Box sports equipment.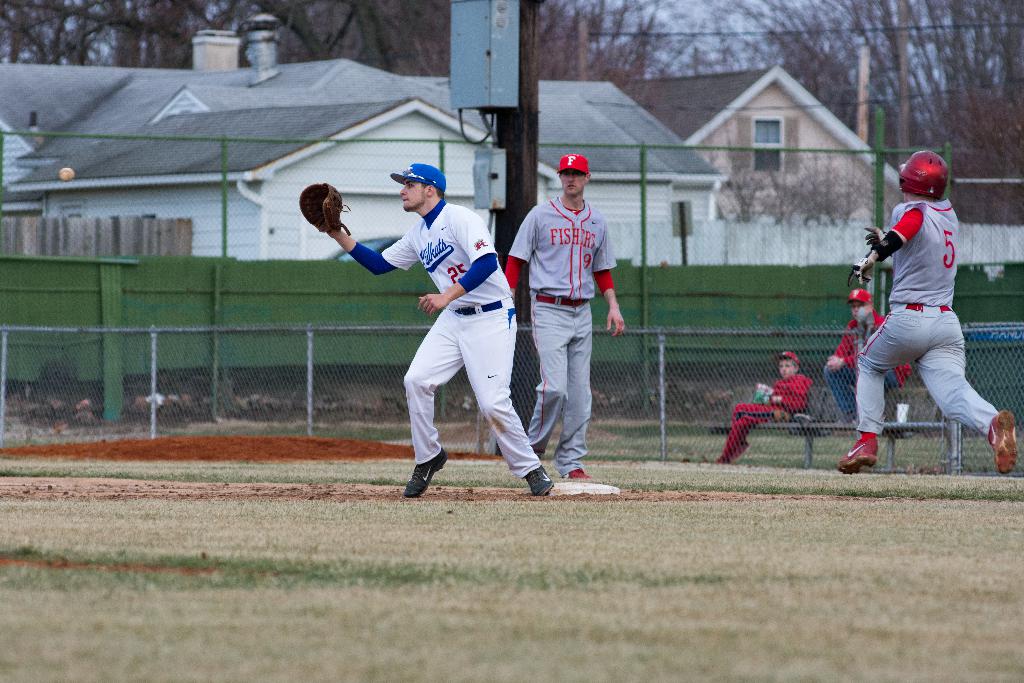
bbox=[299, 183, 354, 236].
